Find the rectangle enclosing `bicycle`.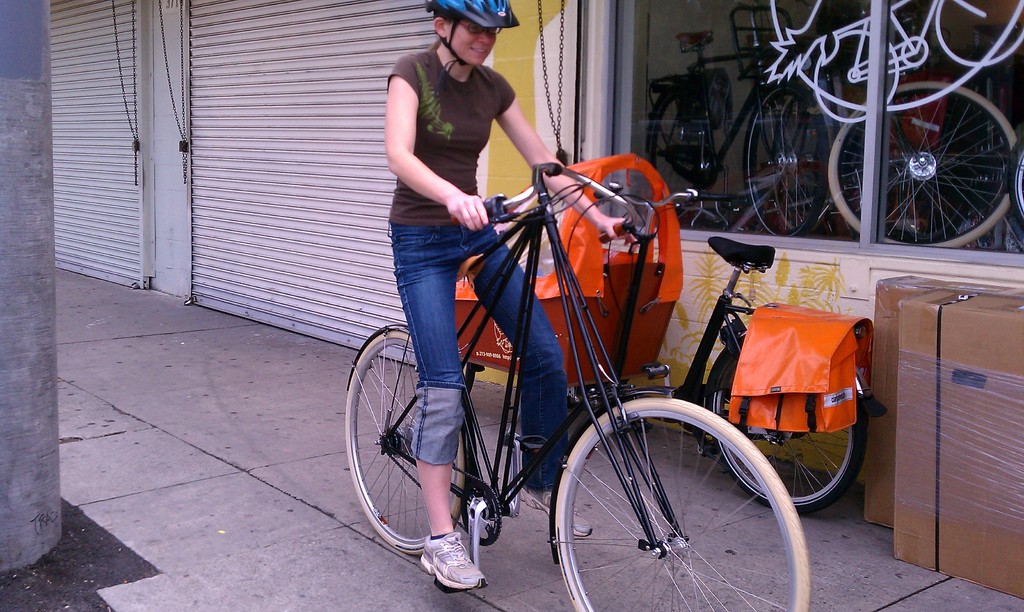
(588, 188, 891, 521).
